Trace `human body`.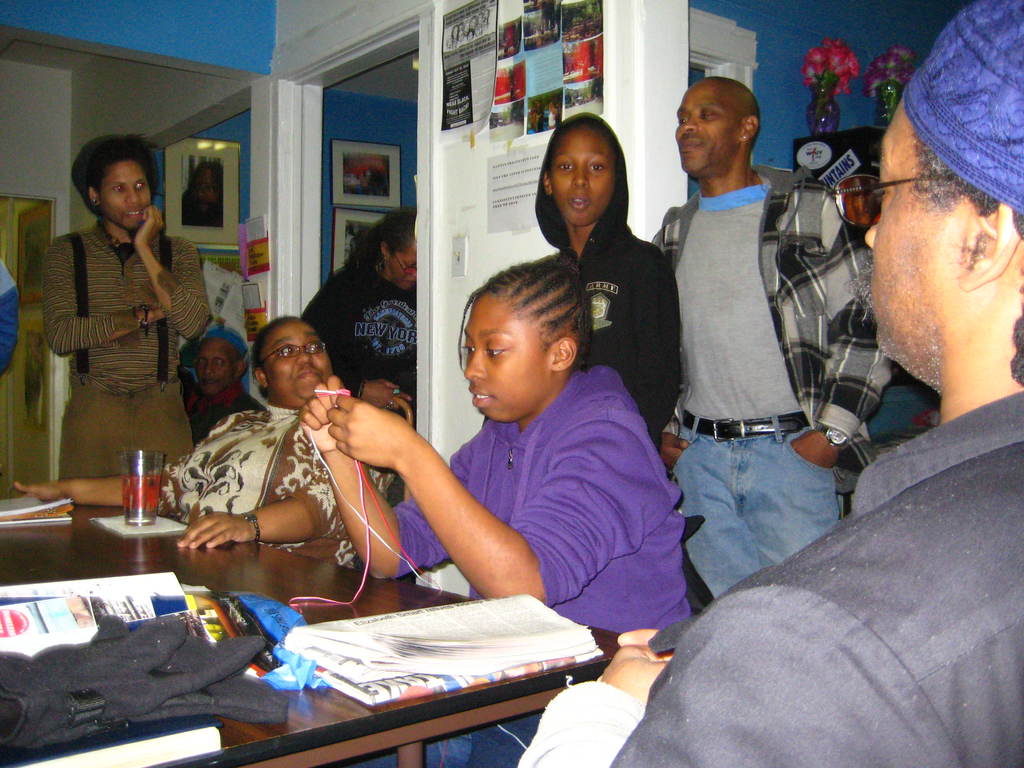
Traced to 645,74,891,611.
